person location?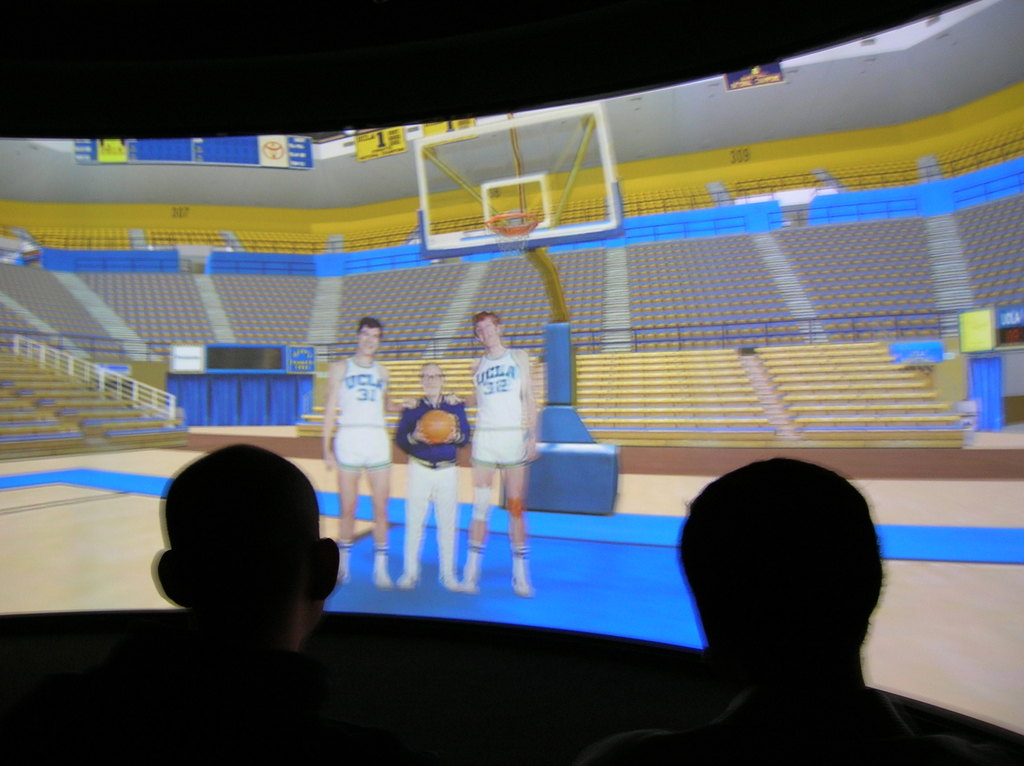
select_region(571, 449, 998, 765)
